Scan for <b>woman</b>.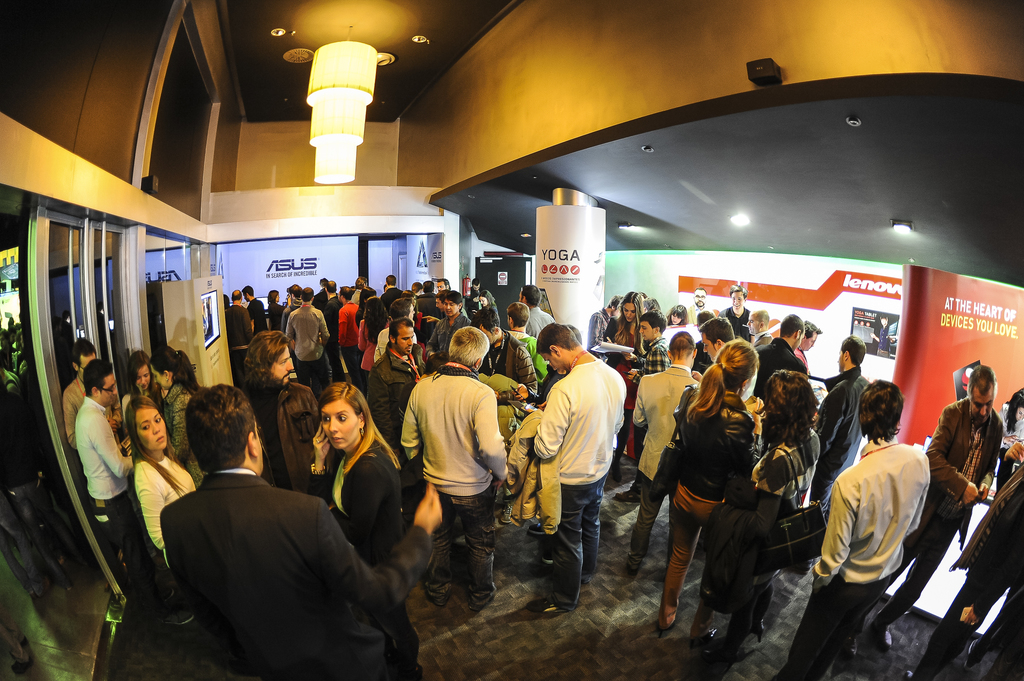
Scan result: box=[355, 294, 396, 386].
